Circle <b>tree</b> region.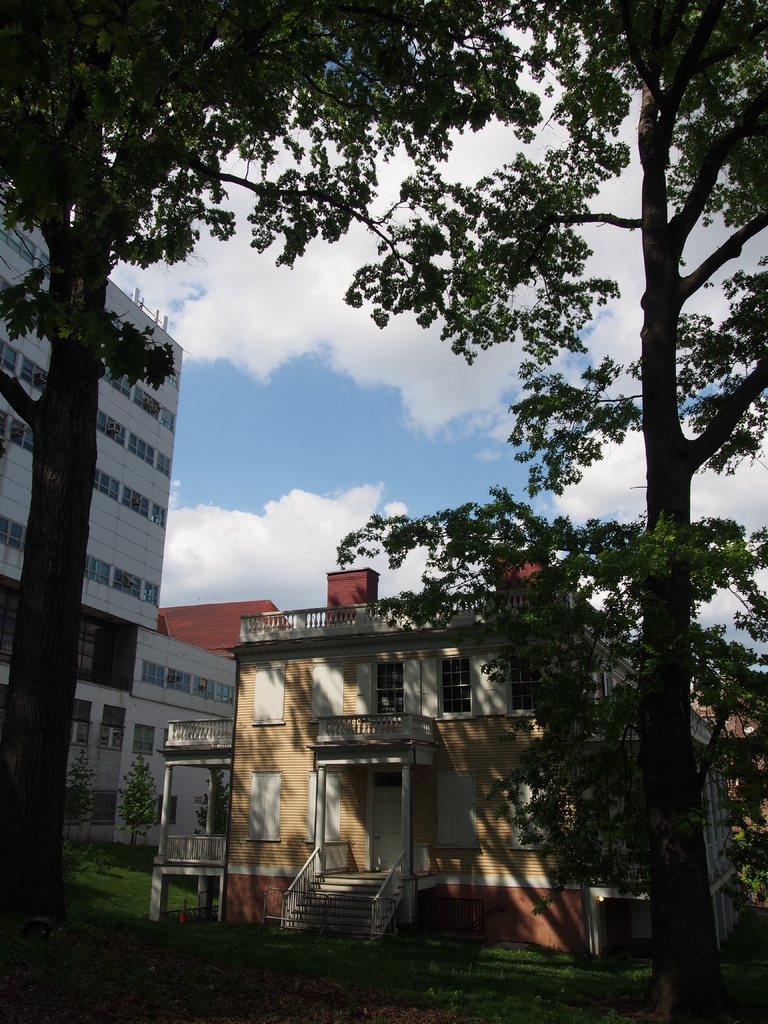
Region: (343, 0, 767, 1023).
